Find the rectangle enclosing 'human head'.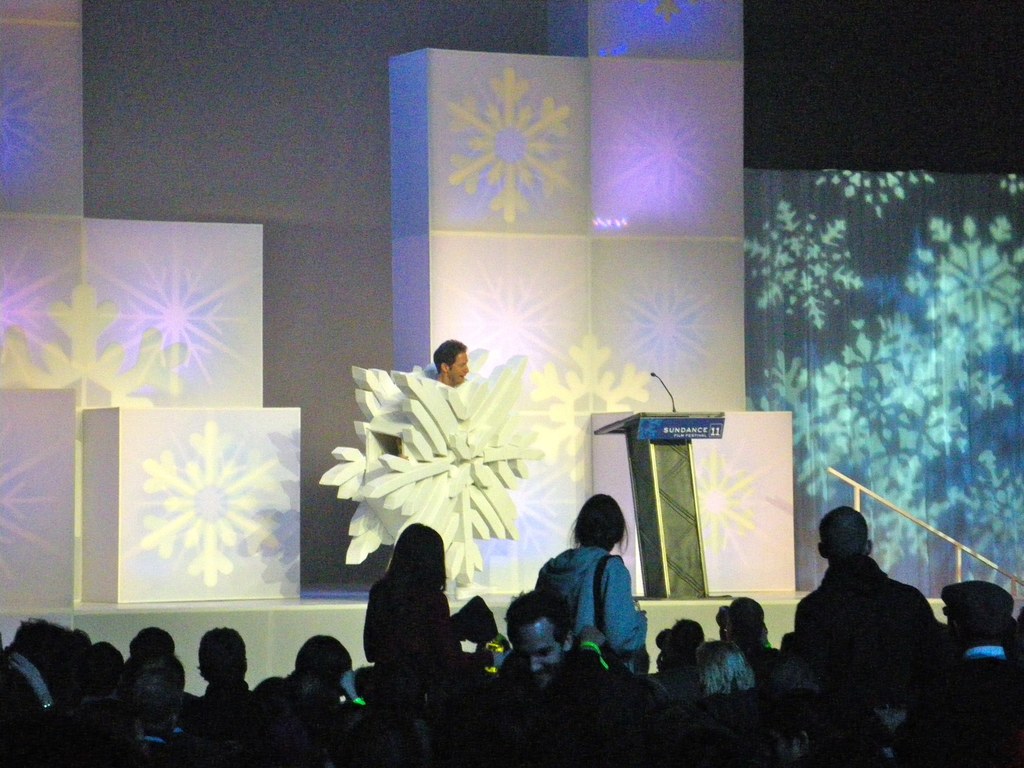
region(768, 685, 835, 767).
